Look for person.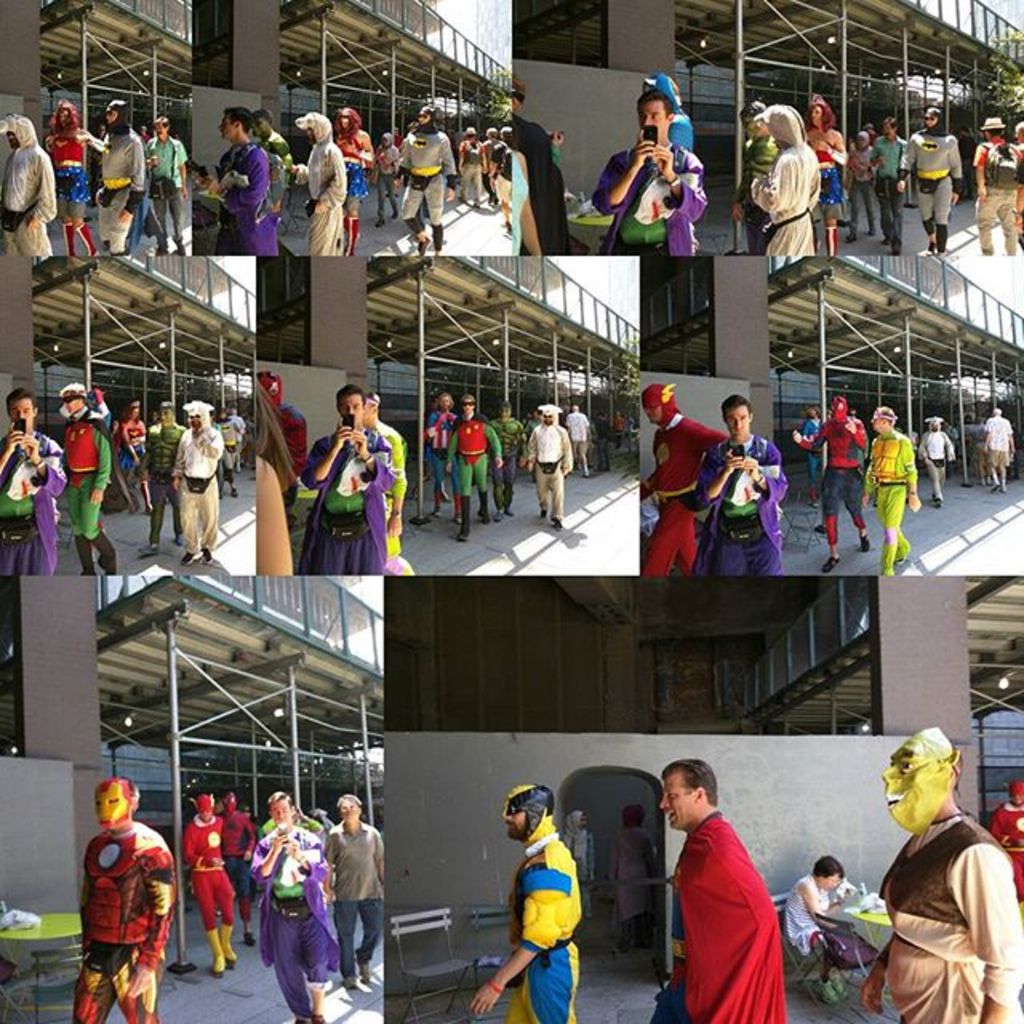
Found: pyautogui.locateOnScreen(962, 112, 1022, 256).
